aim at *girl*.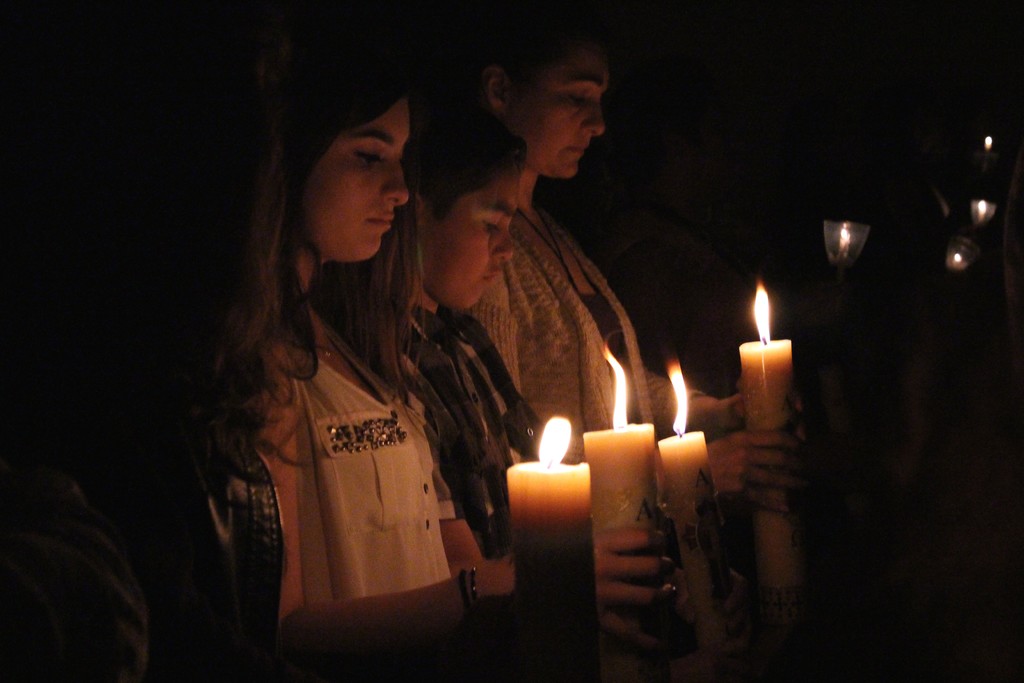
Aimed at locate(280, 26, 665, 682).
